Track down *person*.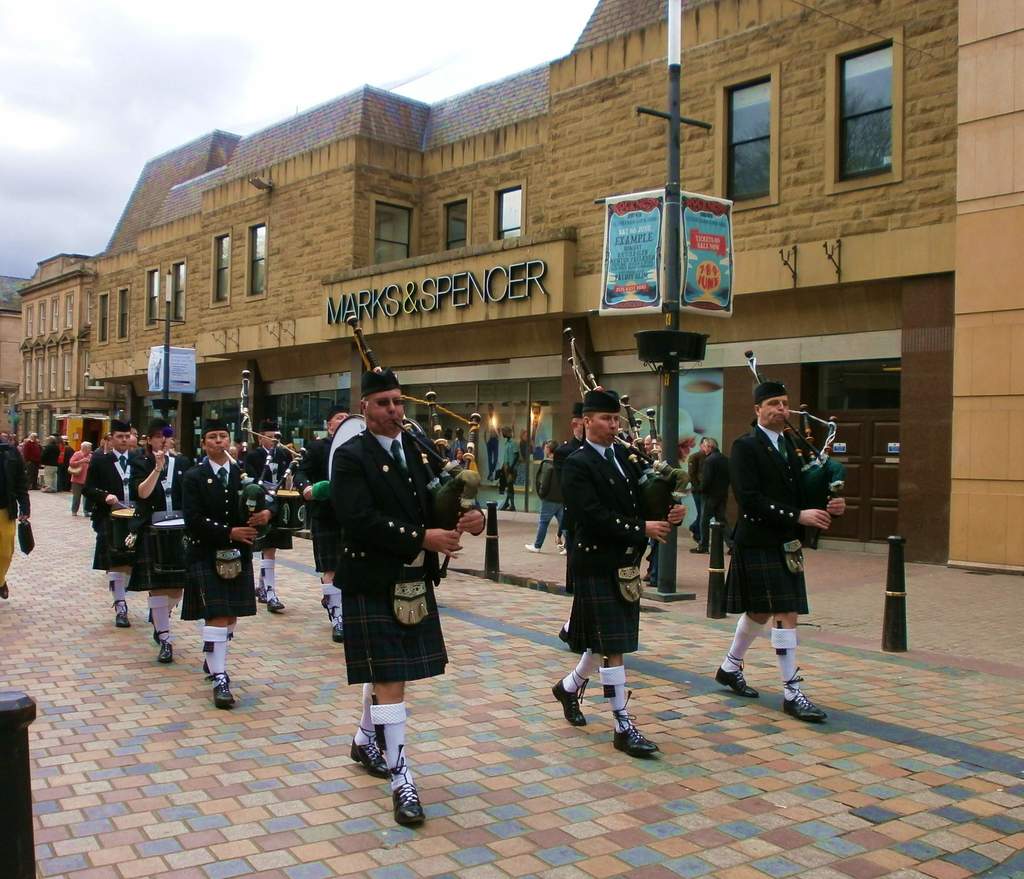
Tracked to [716, 385, 844, 723].
